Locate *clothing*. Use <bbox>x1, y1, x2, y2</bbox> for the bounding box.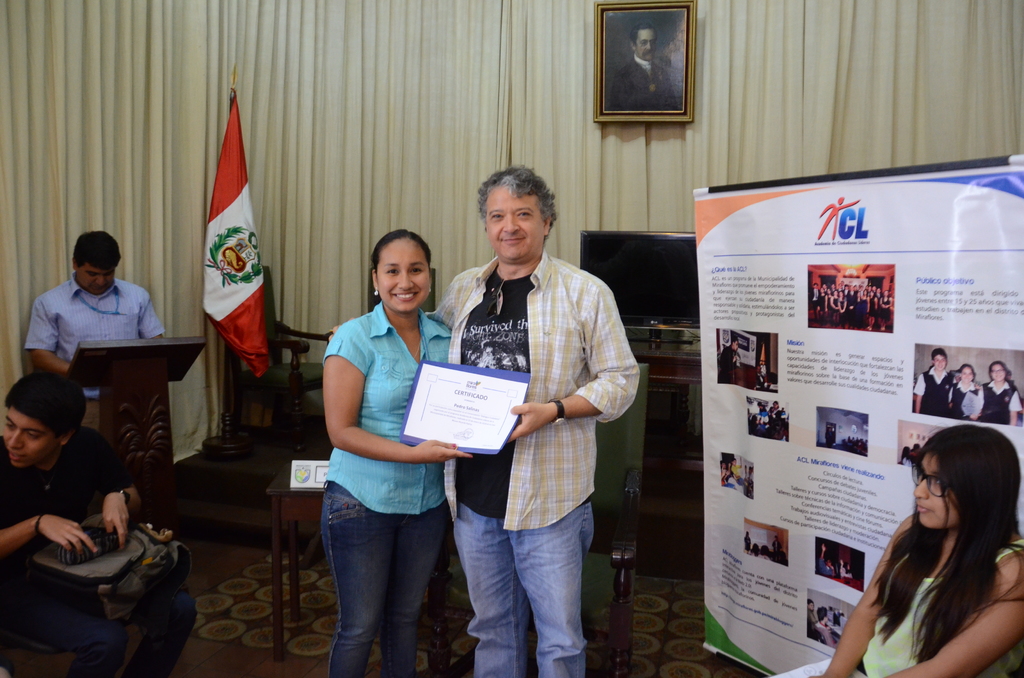
<bbox>0, 440, 151, 567</bbox>.
